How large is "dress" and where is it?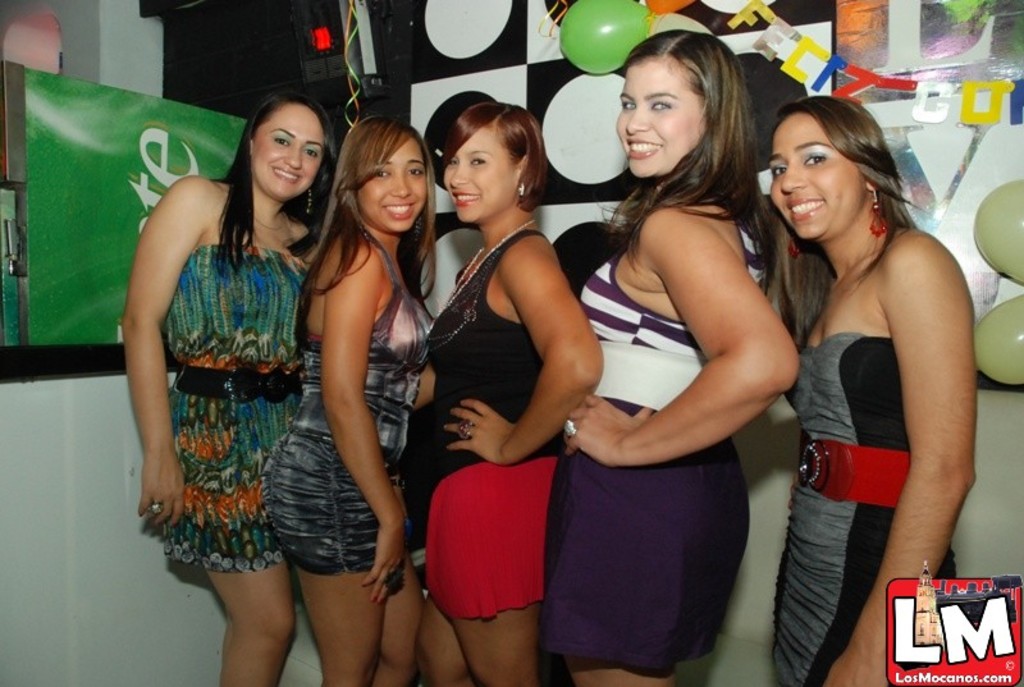
Bounding box: 769:326:911:686.
